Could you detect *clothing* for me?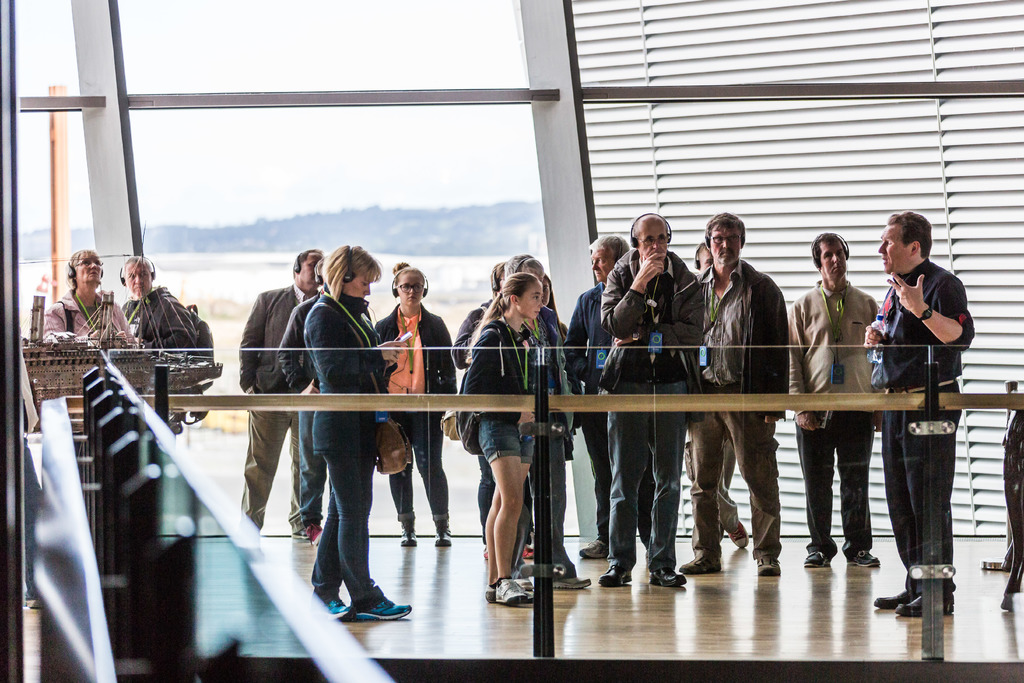
Detection result: [277, 299, 316, 525].
